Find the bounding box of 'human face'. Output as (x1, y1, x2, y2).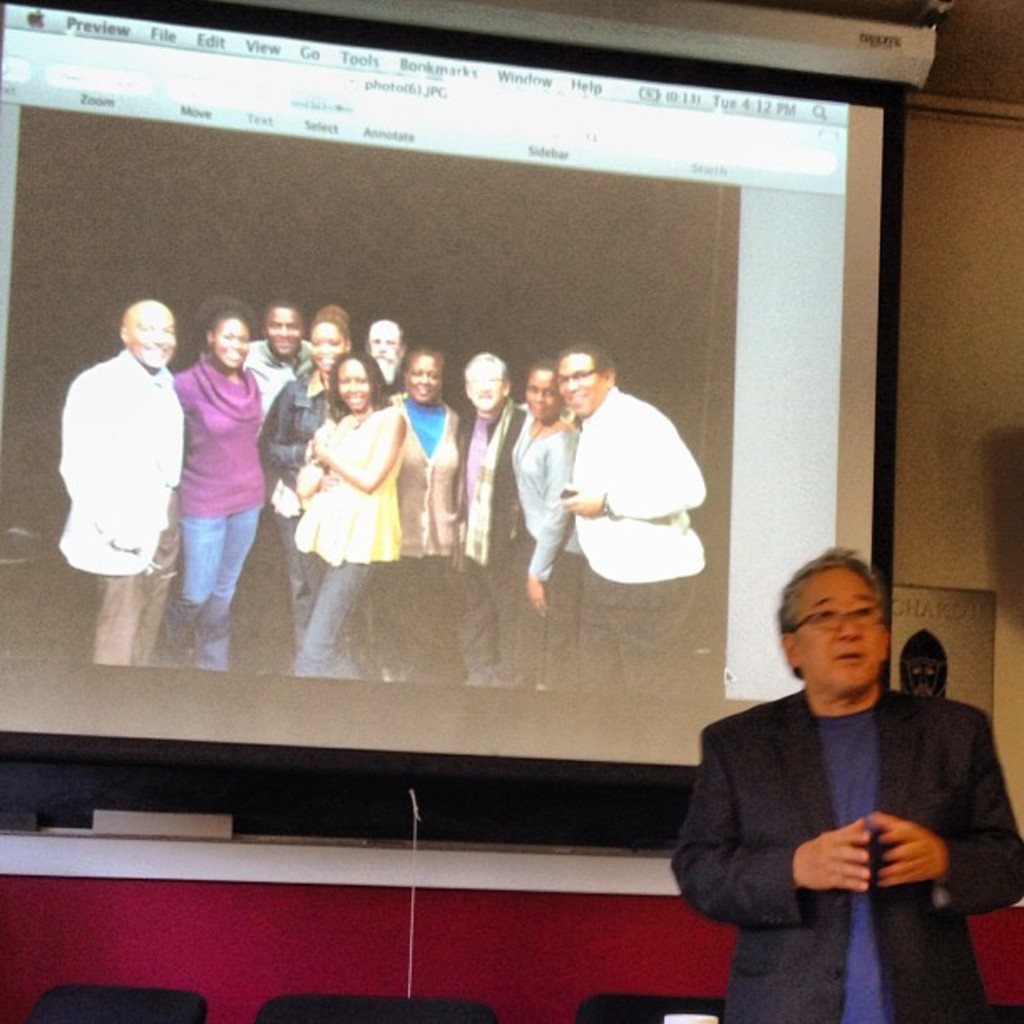
(306, 320, 346, 363).
